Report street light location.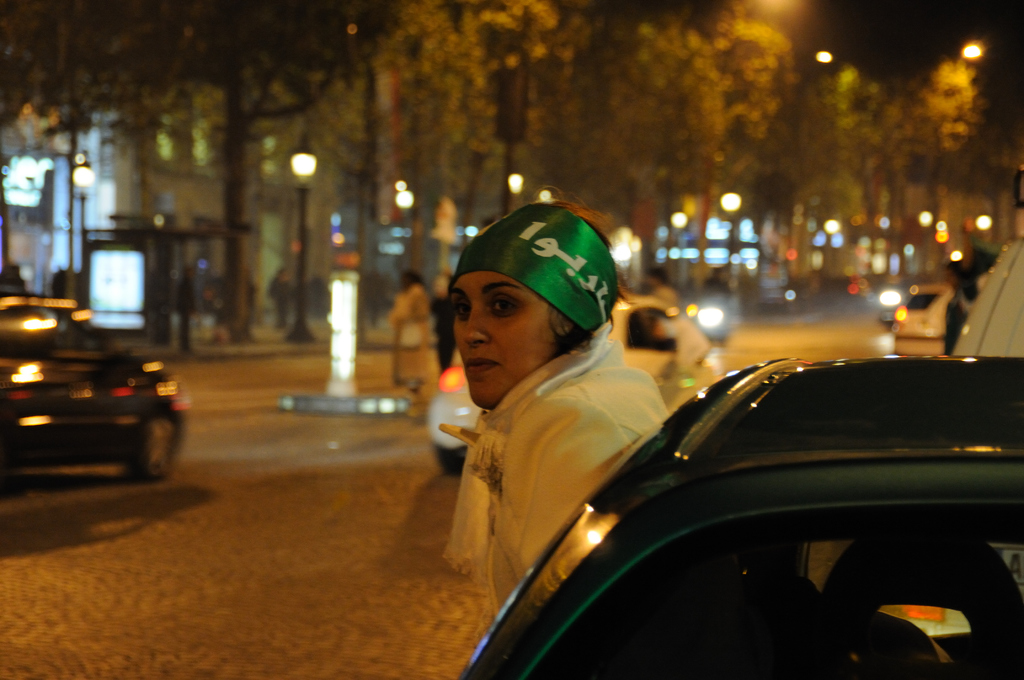
Report: [x1=284, y1=133, x2=315, y2=332].
